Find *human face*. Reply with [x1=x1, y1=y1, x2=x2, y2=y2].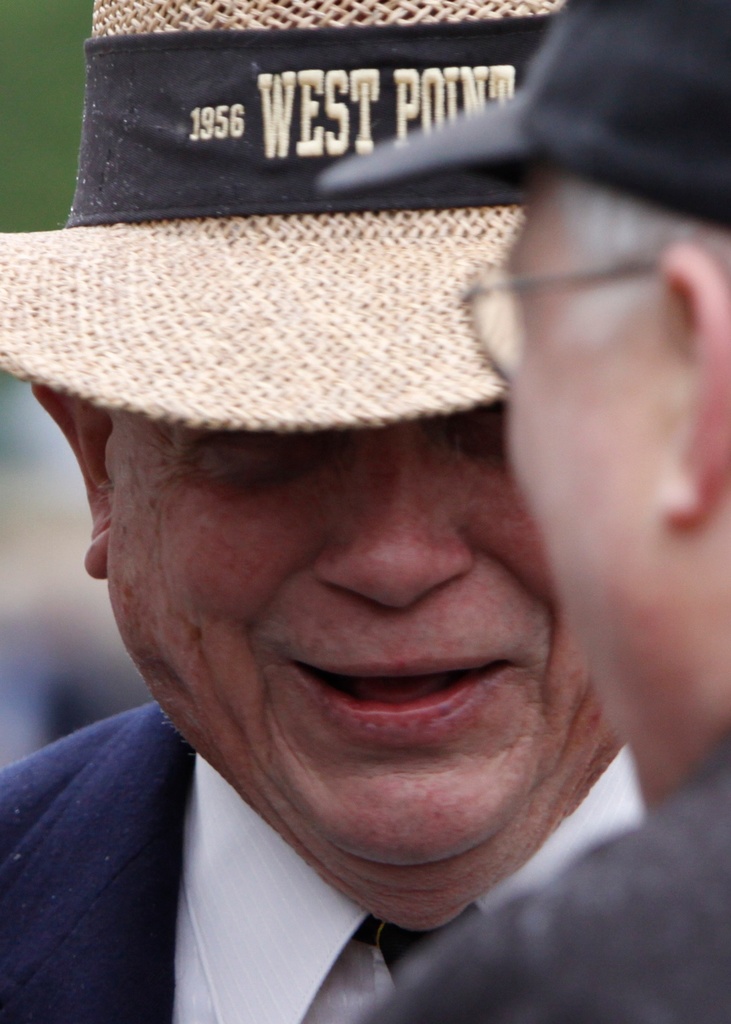
[x1=503, y1=177, x2=727, y2=809].
